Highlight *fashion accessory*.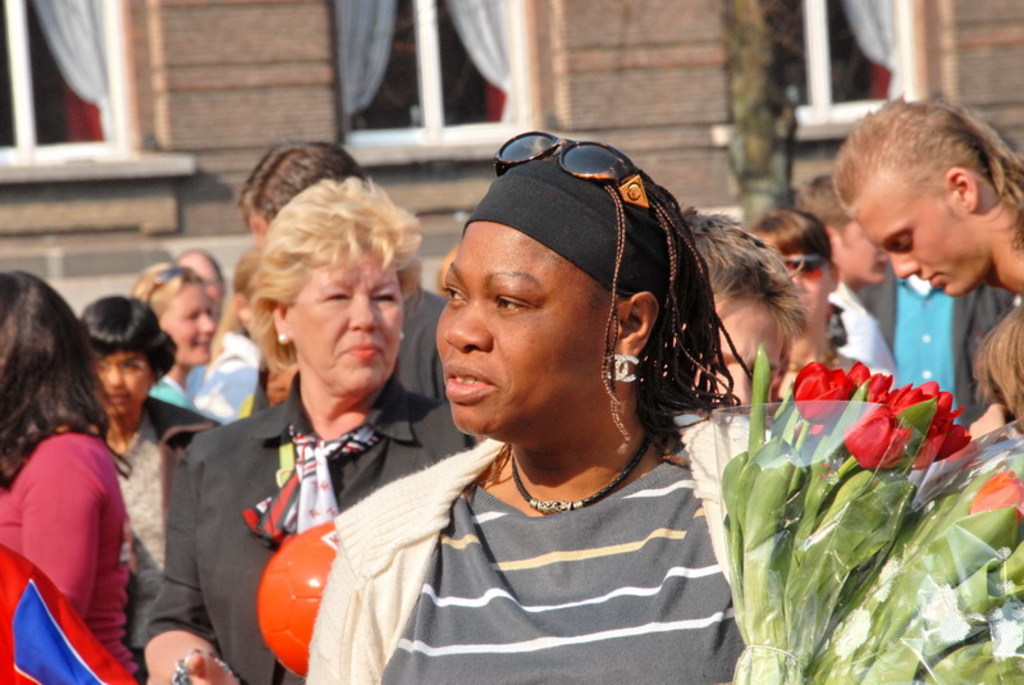
Highlighted region: bbox=[169, 645, 242, 684].
